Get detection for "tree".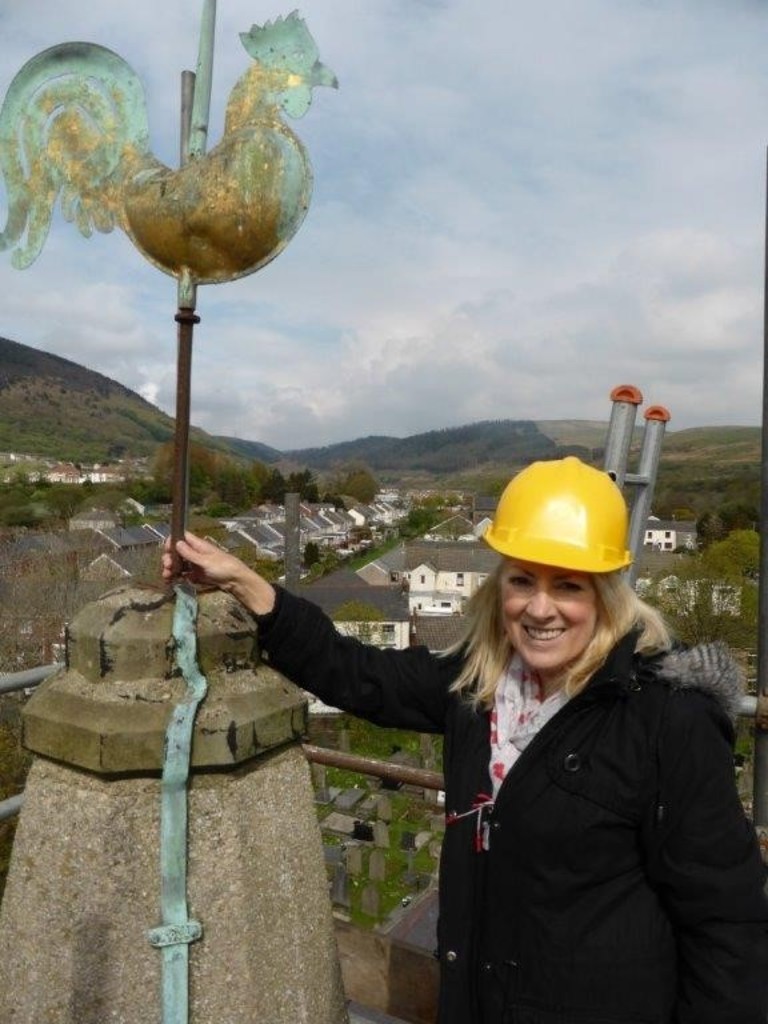
Detection: bbox(391, 508, 436, 540).
